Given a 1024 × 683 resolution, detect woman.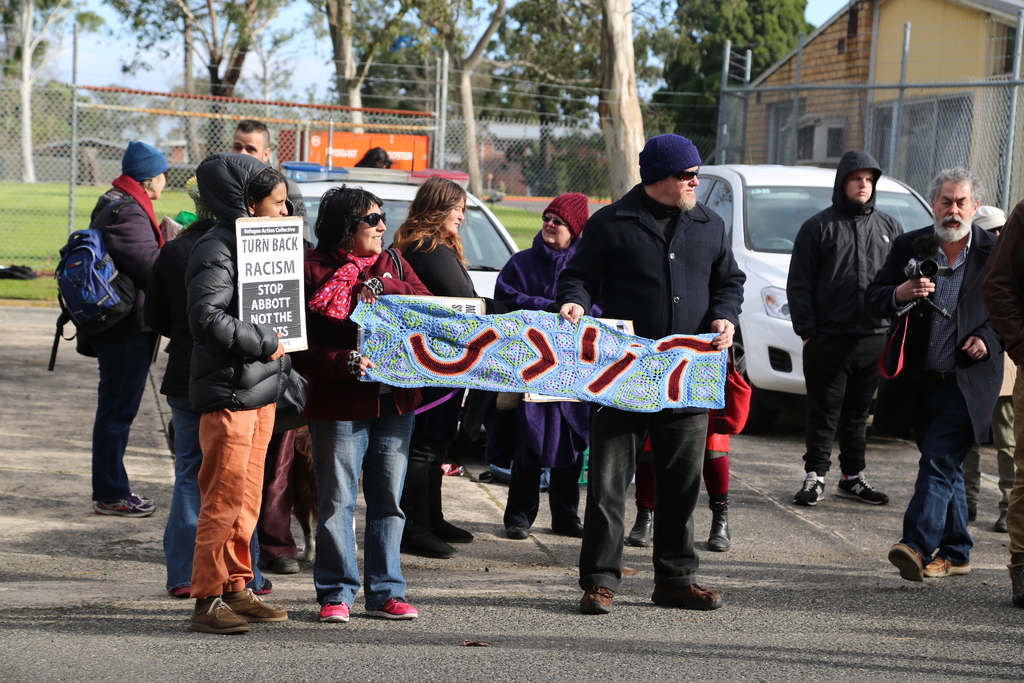
bbox=(493, 193, 591, 541).
